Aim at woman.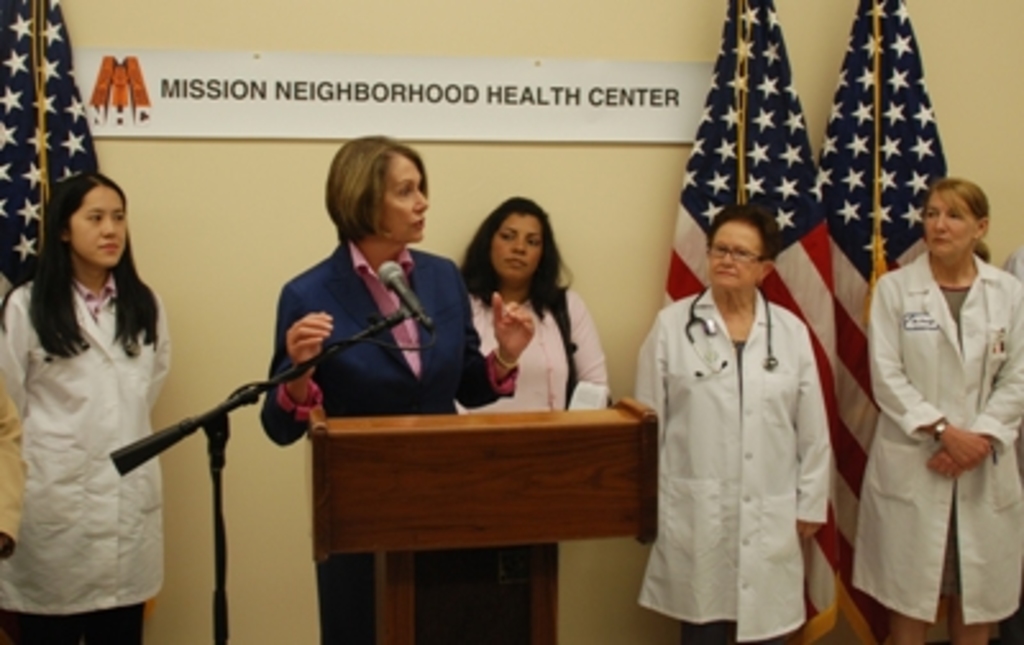
Aimed at x1=850 y1=177 x2=1021 y2=642.
